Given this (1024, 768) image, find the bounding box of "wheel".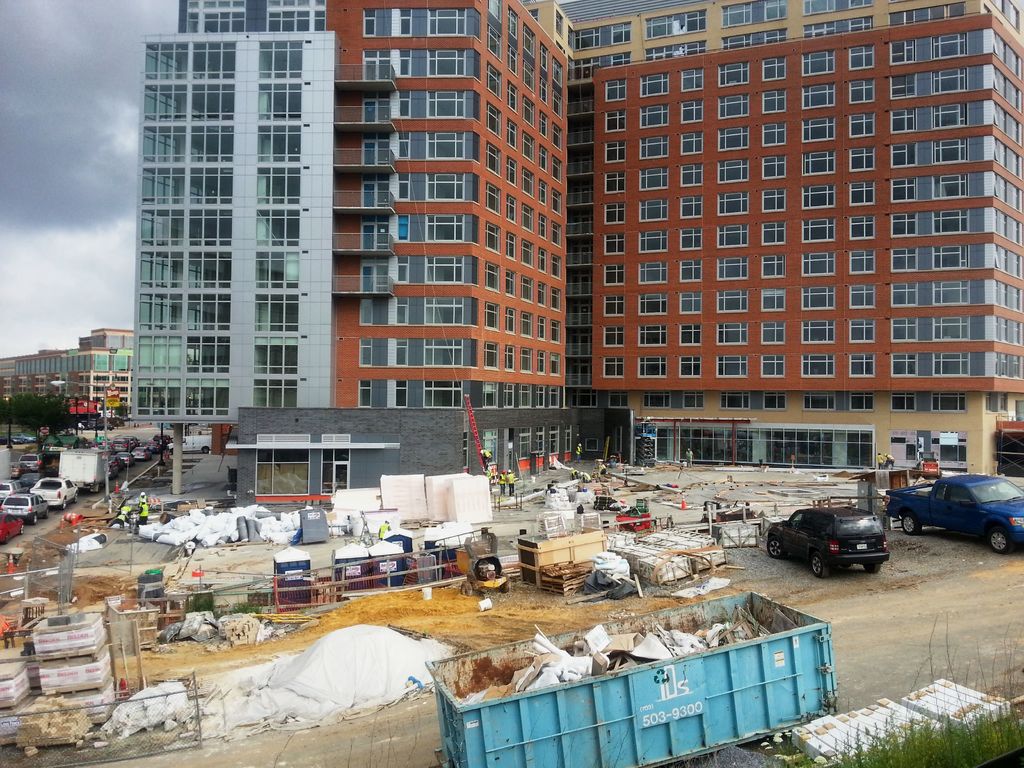
[x1=863, y1=563, x2=879, y2=574].
